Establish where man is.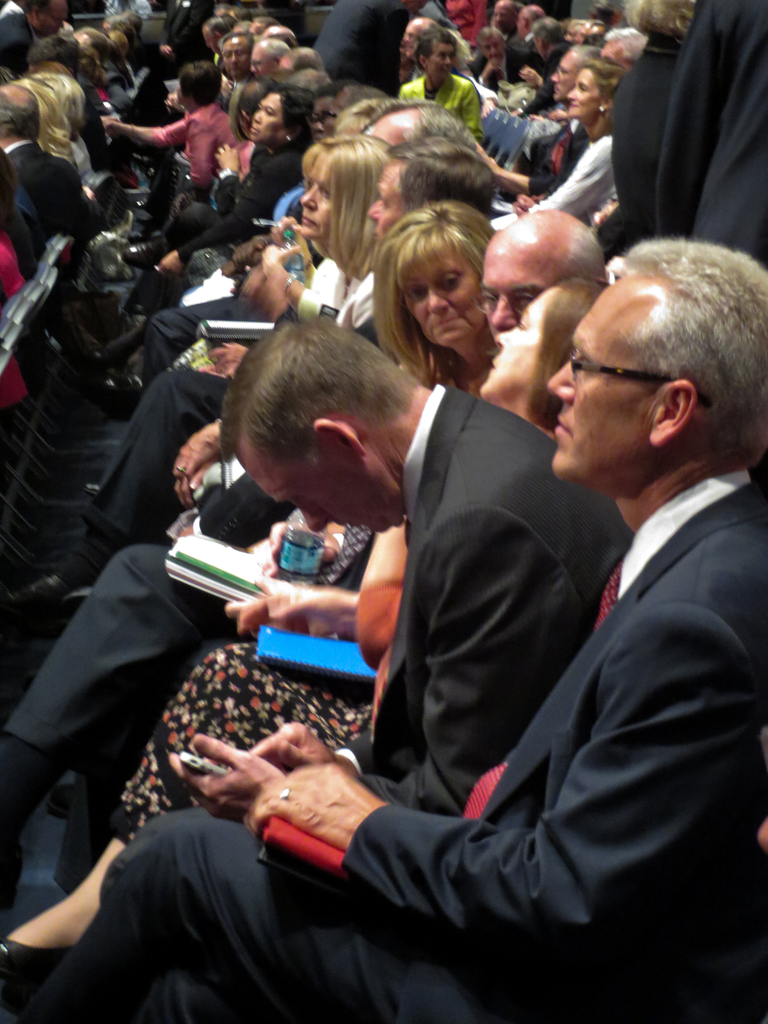
Established at <bbox>212, 319, 636, 817</bbox>.
